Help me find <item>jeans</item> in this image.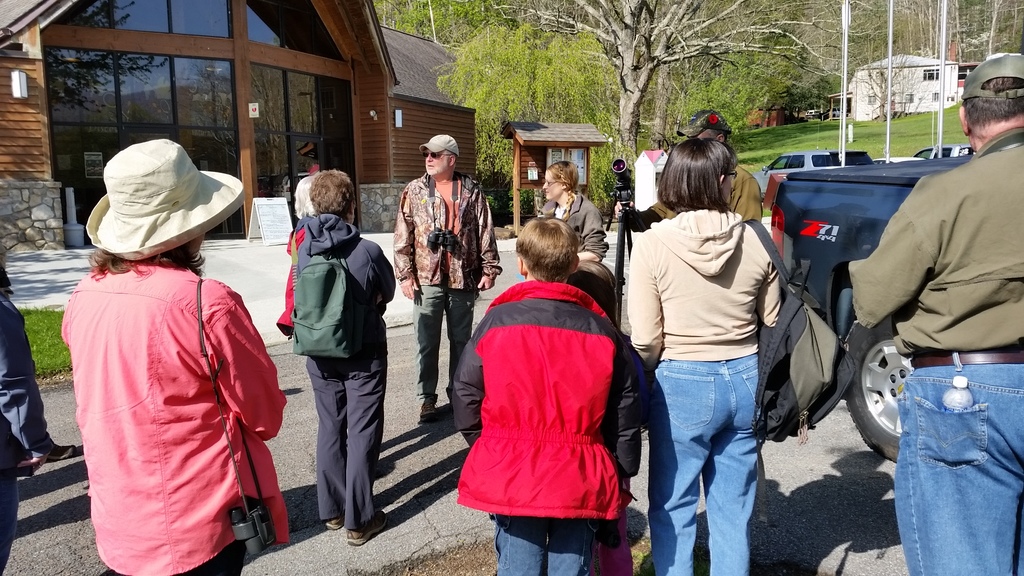
Found it: box=[494, 515, 604, 575].
